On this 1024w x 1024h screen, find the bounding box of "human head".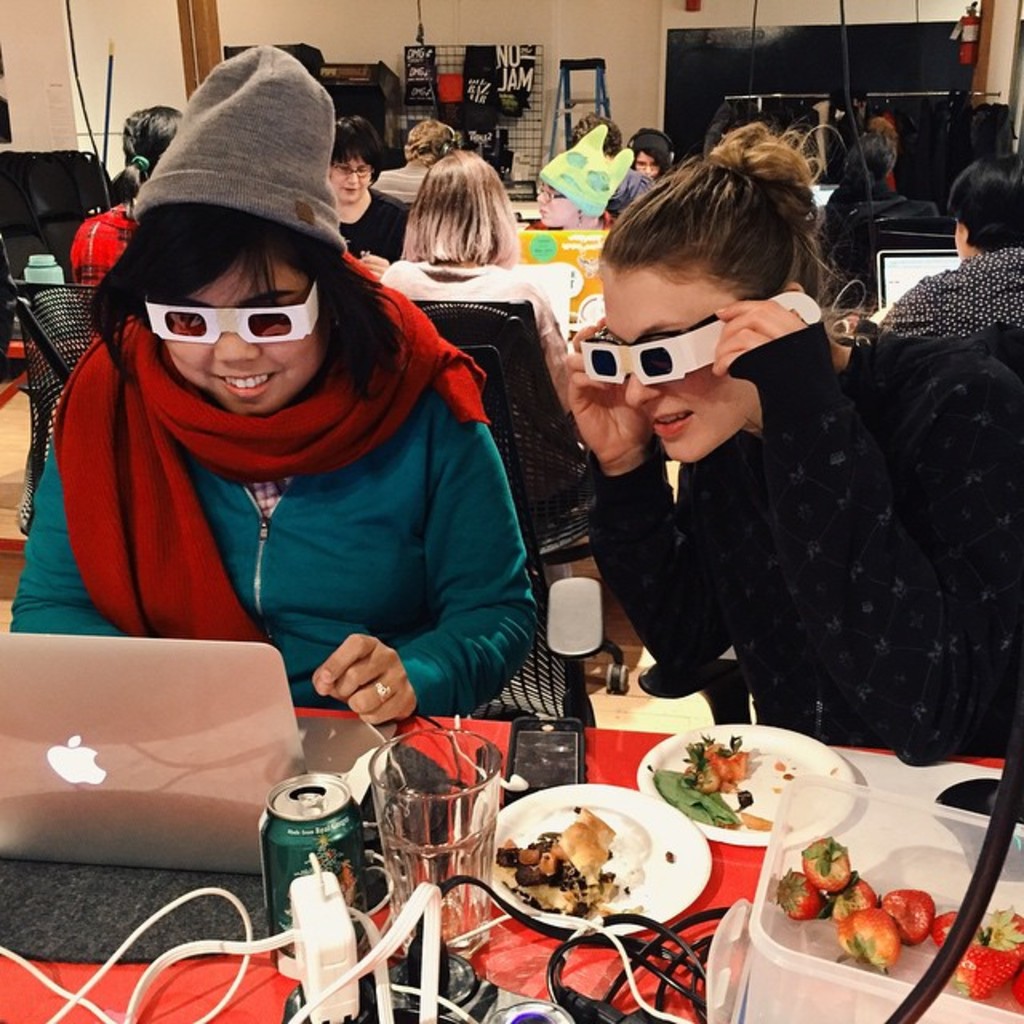
Bounding box: bbox(627, 114, 670, 181).
